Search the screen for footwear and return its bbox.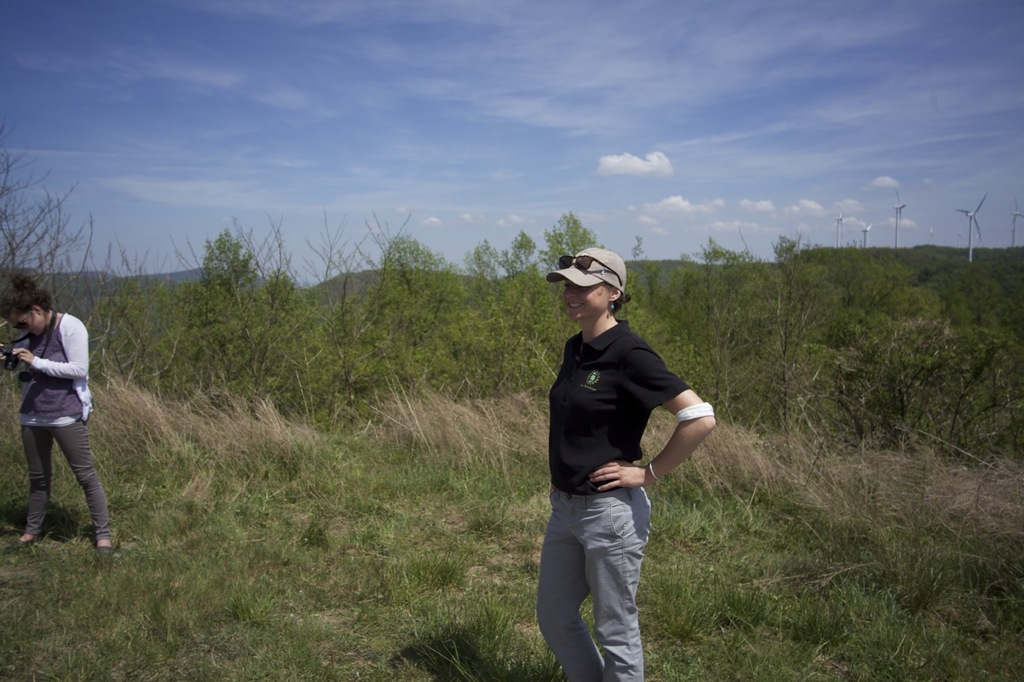
Found: {"left": 14, "top": 533, "right": 43, "bottom": 550}.
